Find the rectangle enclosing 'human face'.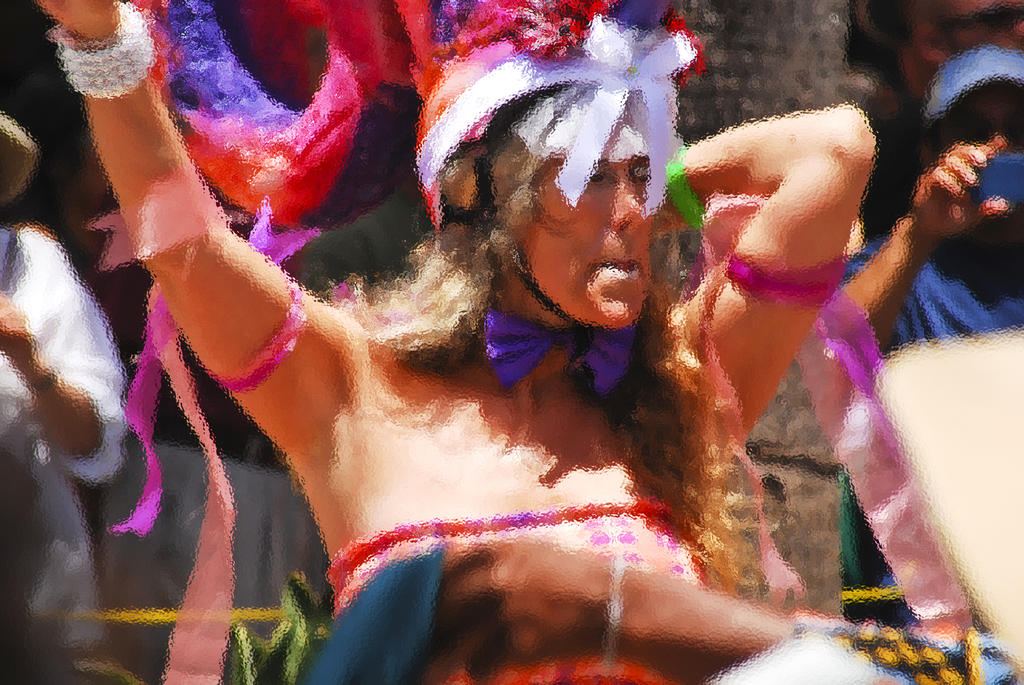
528,102,658,327.
